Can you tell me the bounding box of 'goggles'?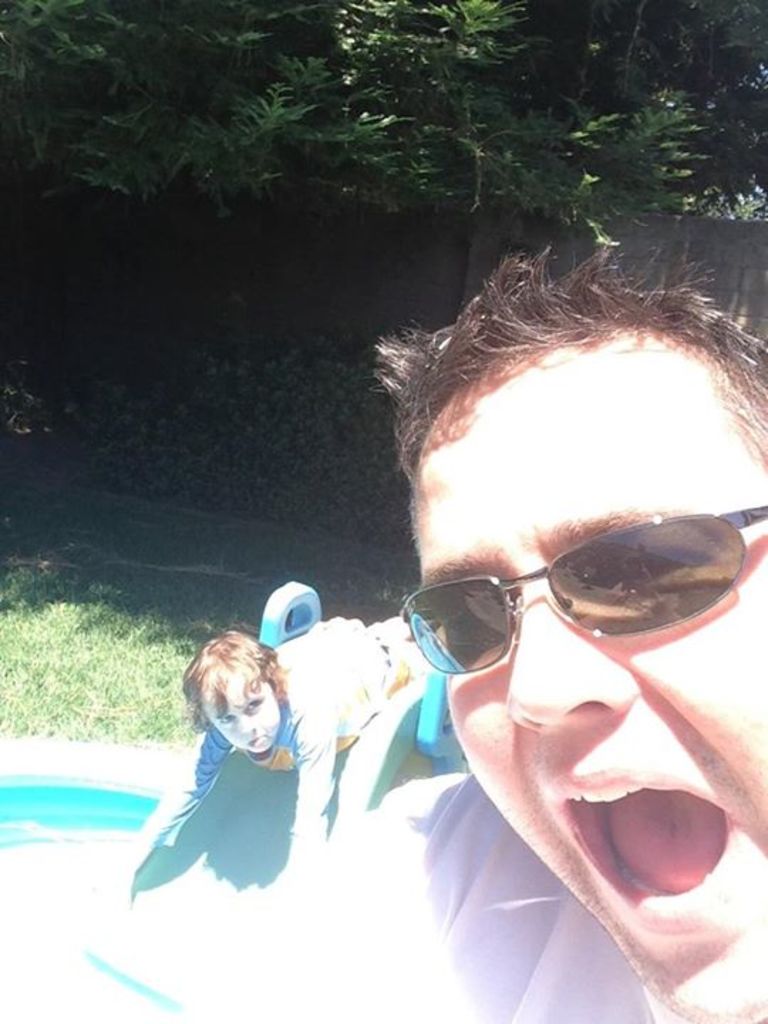
{"left": 398, "top": 503, "right": 767, "bottom": 686}.
